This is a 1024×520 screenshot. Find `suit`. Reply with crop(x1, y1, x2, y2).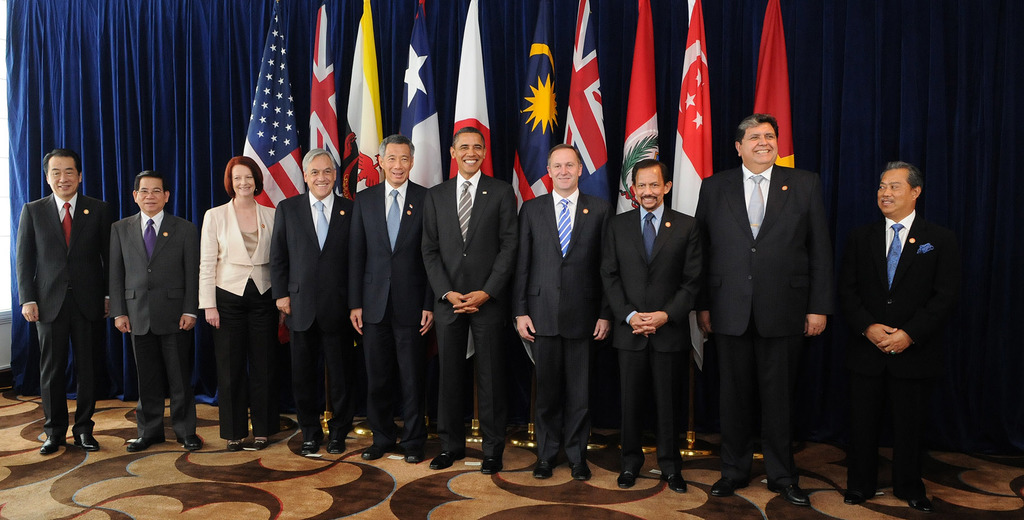
crop(106, 209, 201, 441).
